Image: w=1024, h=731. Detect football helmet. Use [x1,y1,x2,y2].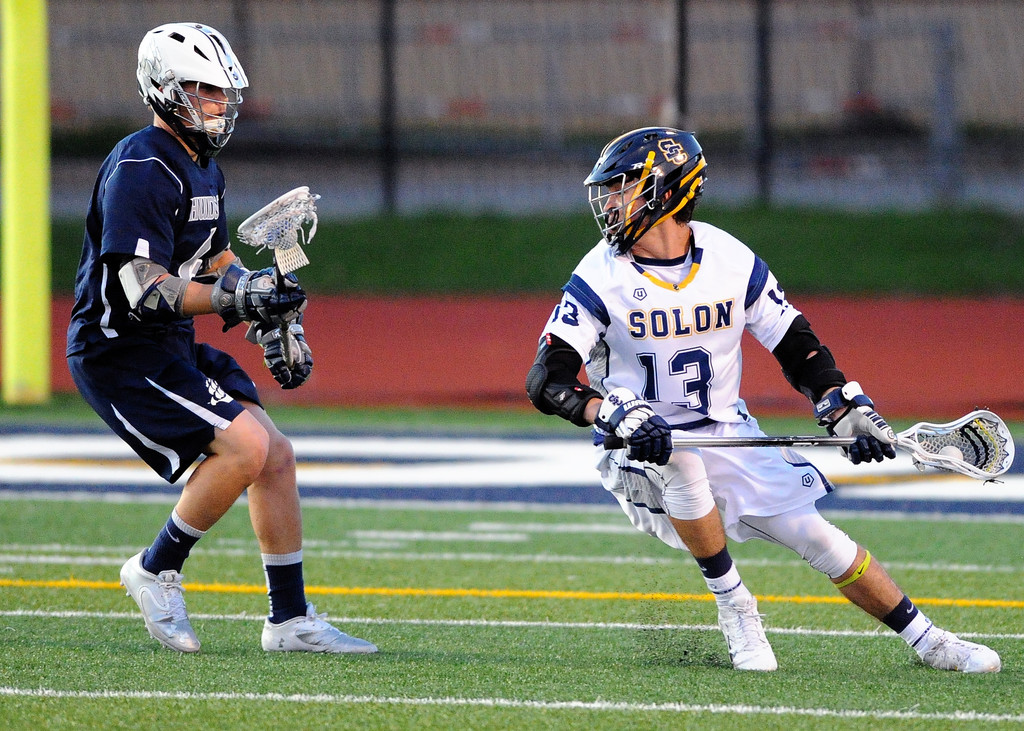
[596,111,723,261].
